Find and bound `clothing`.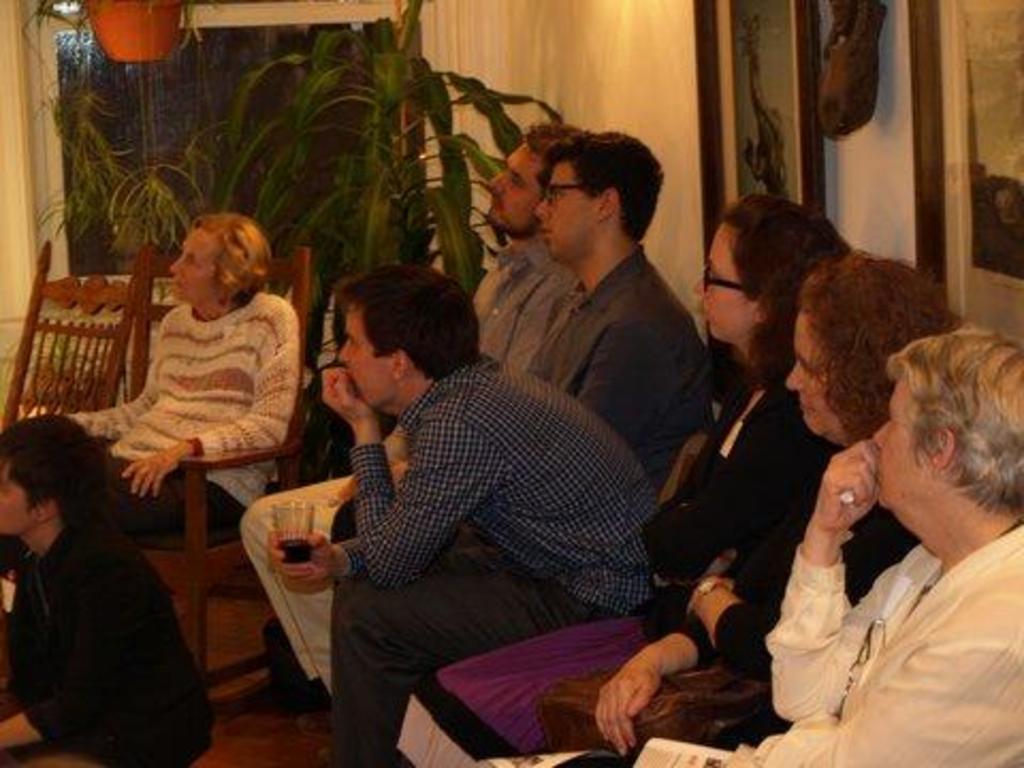
Bound: rect(62, 286, 307, 553).
